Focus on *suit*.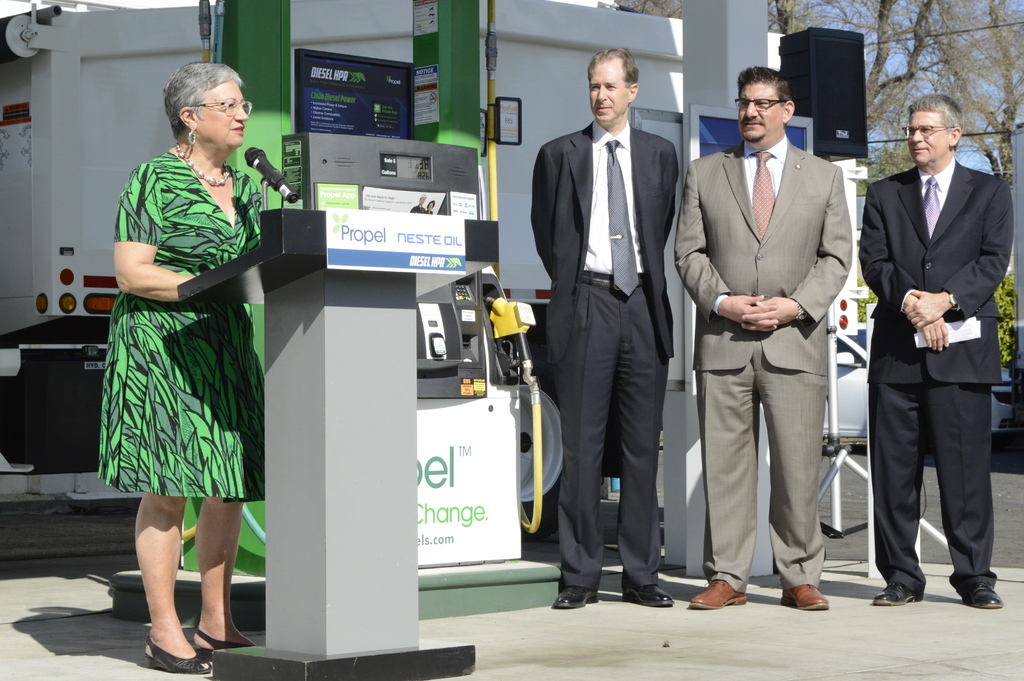
Focused at (left=540, top=43, right=700, bottom=602).
